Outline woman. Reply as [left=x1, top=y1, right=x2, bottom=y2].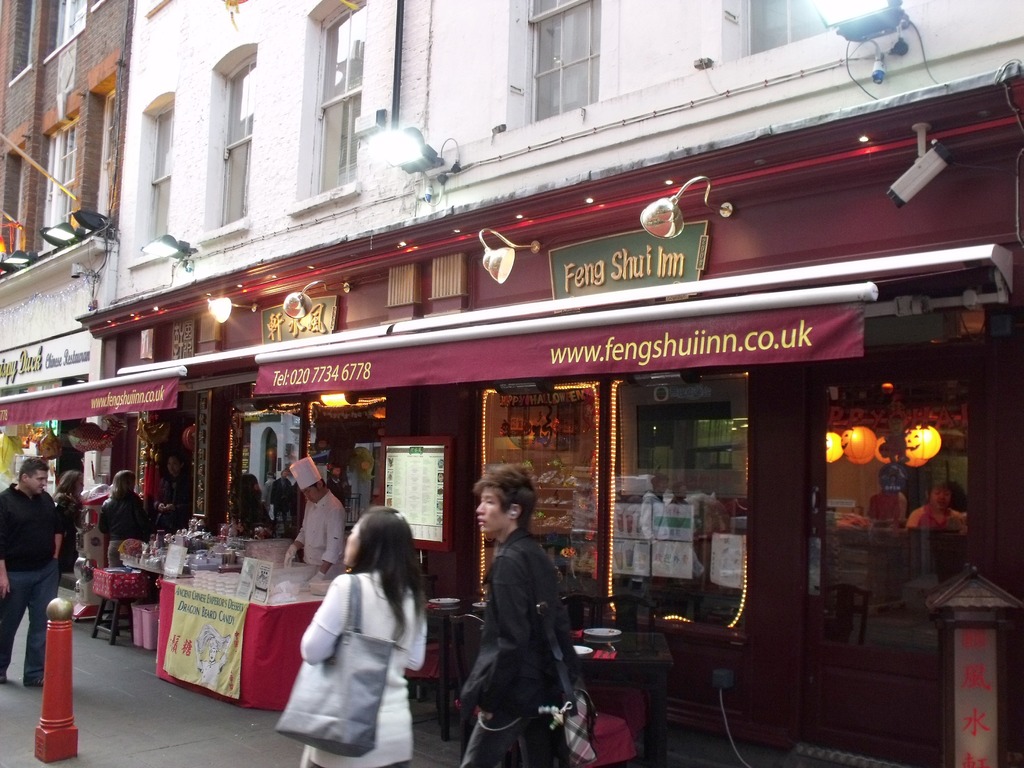
[left=50, top=470, right=84, bottom=572].
